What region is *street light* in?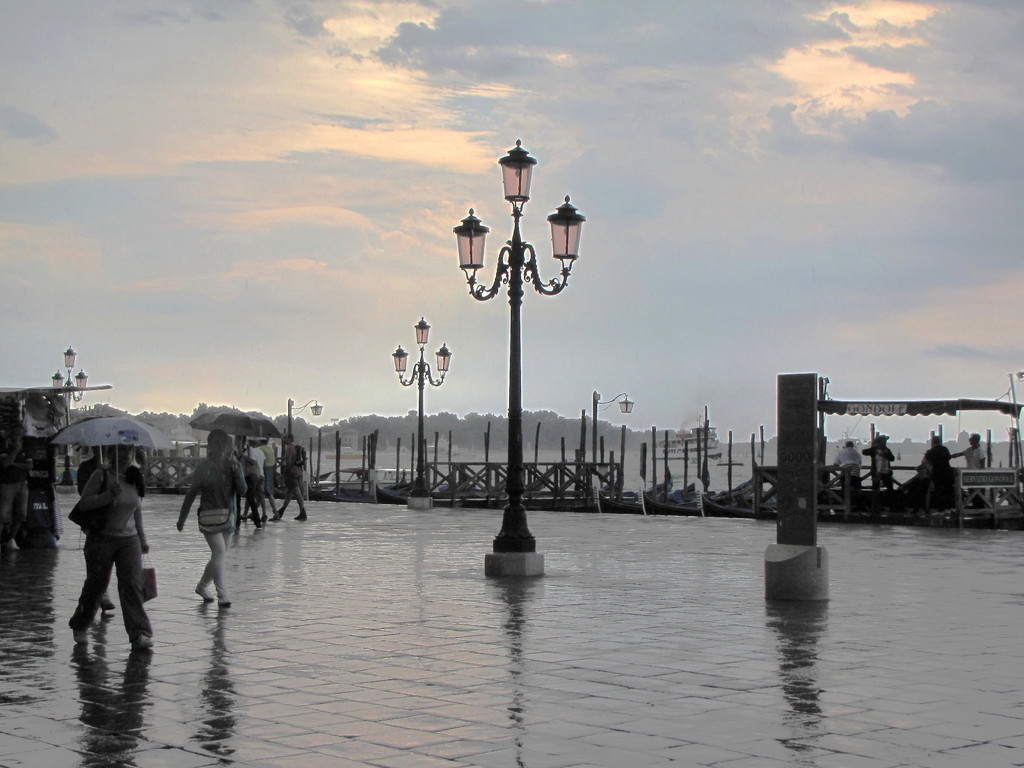
51 340 93 487.
